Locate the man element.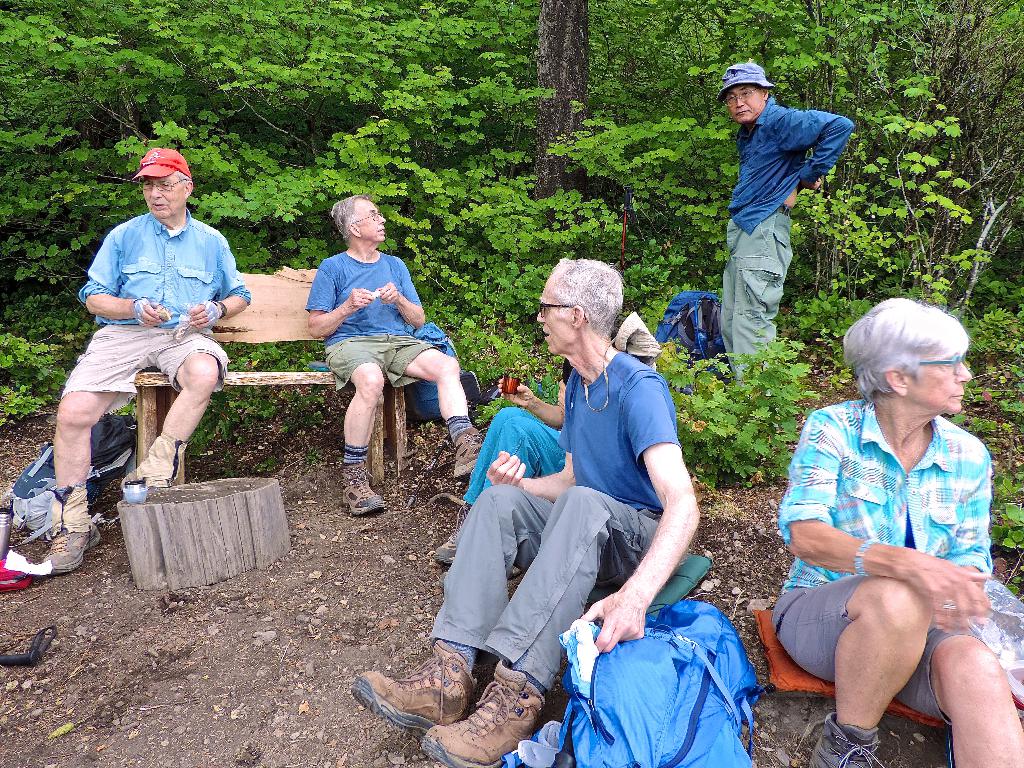
Element bbox: box(300, 192, 488, 518).
